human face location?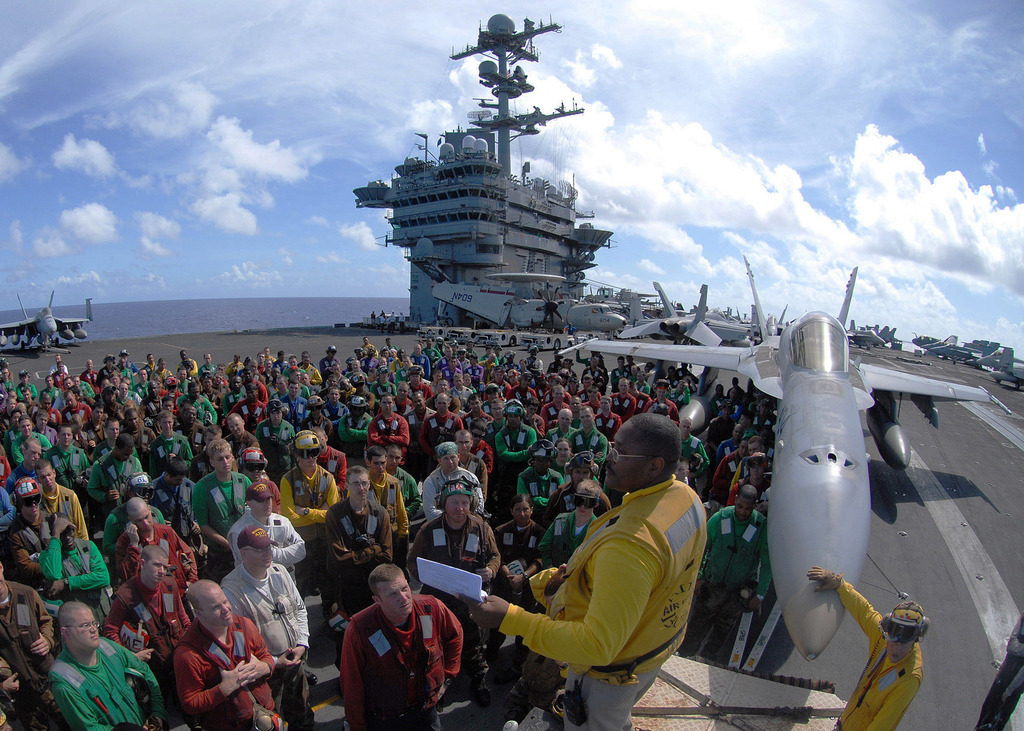
left=605, top=423, right=650, bottom=490
